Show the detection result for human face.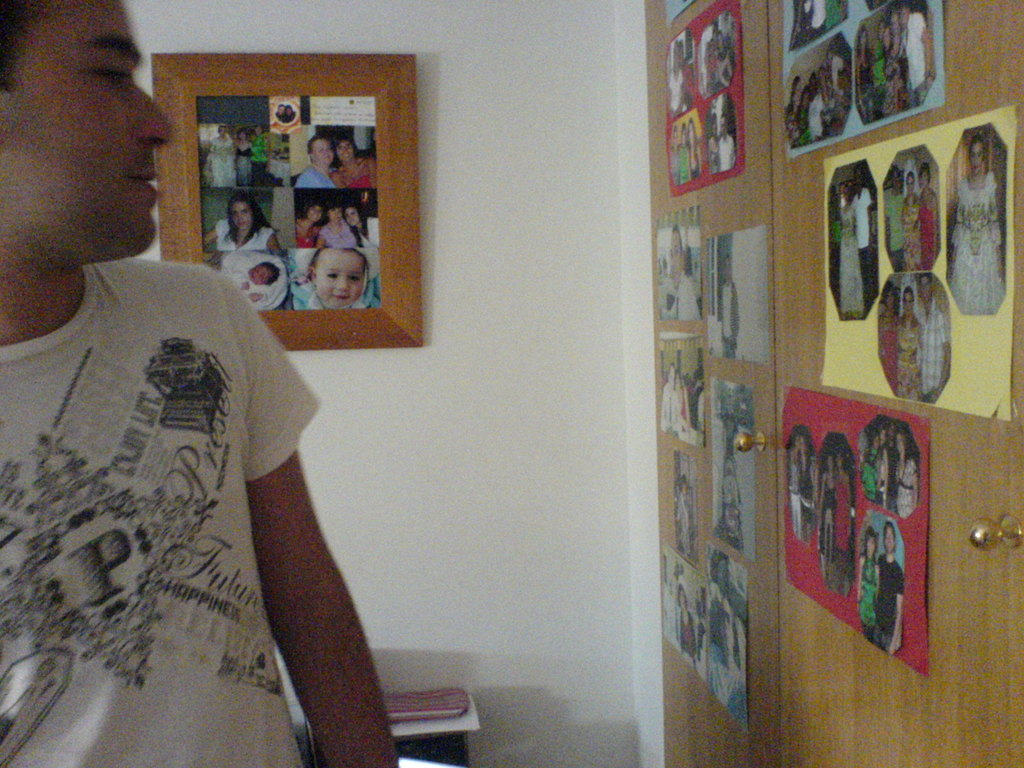
l=310, t=248, r=367, b=304.
